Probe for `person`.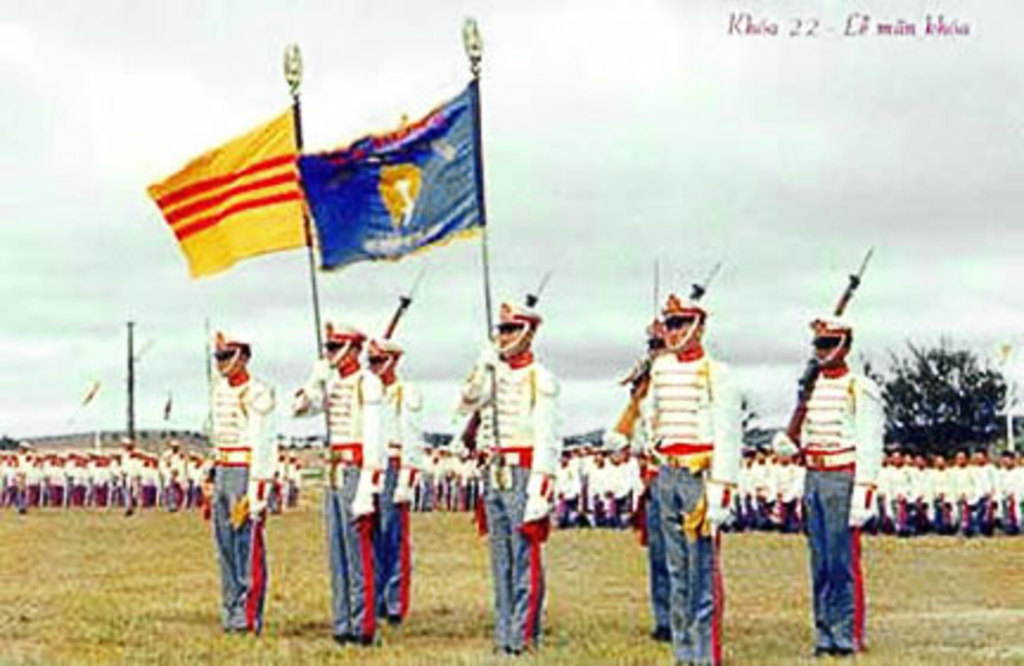
Probe result: pyautogui.locateOnScreen(457, 296, 559, 649).
